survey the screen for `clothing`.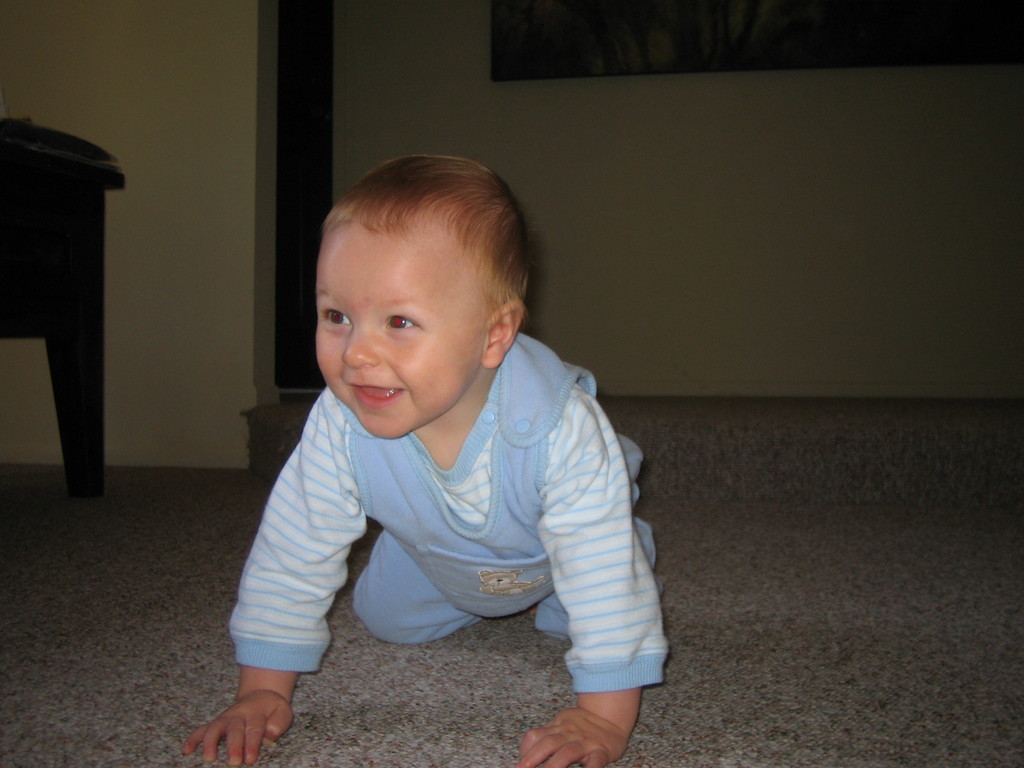
Survey found: crop(221, 313, 667, 704).
